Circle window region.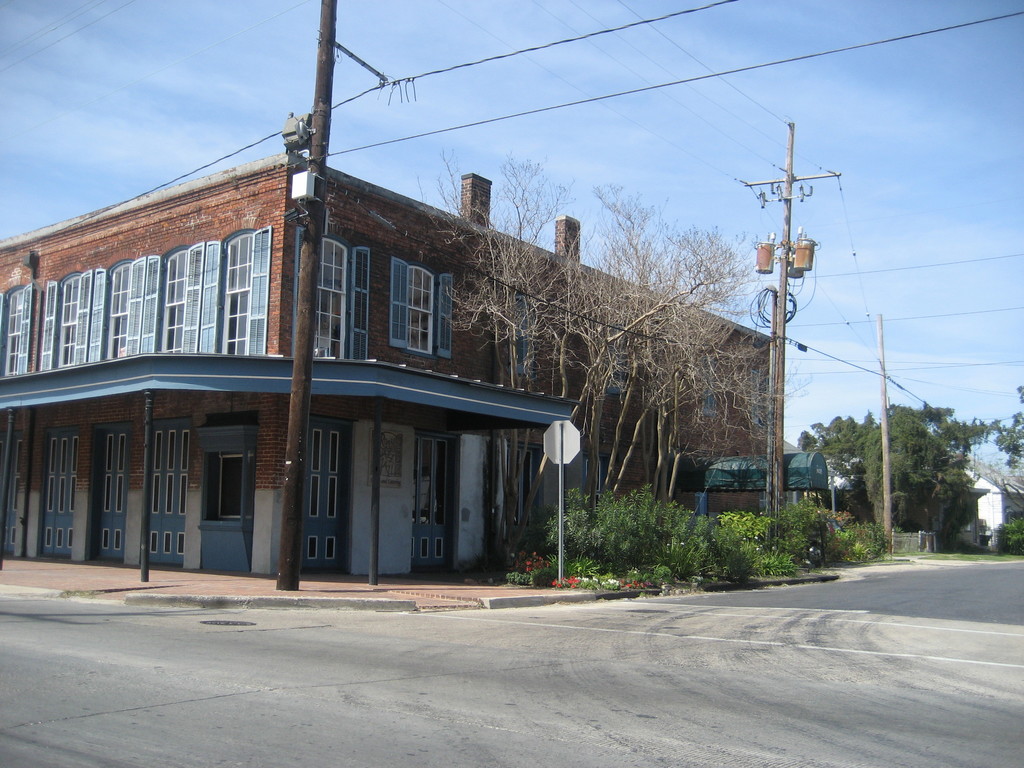
Region: <region>386, 257, 445, 356</region>.
